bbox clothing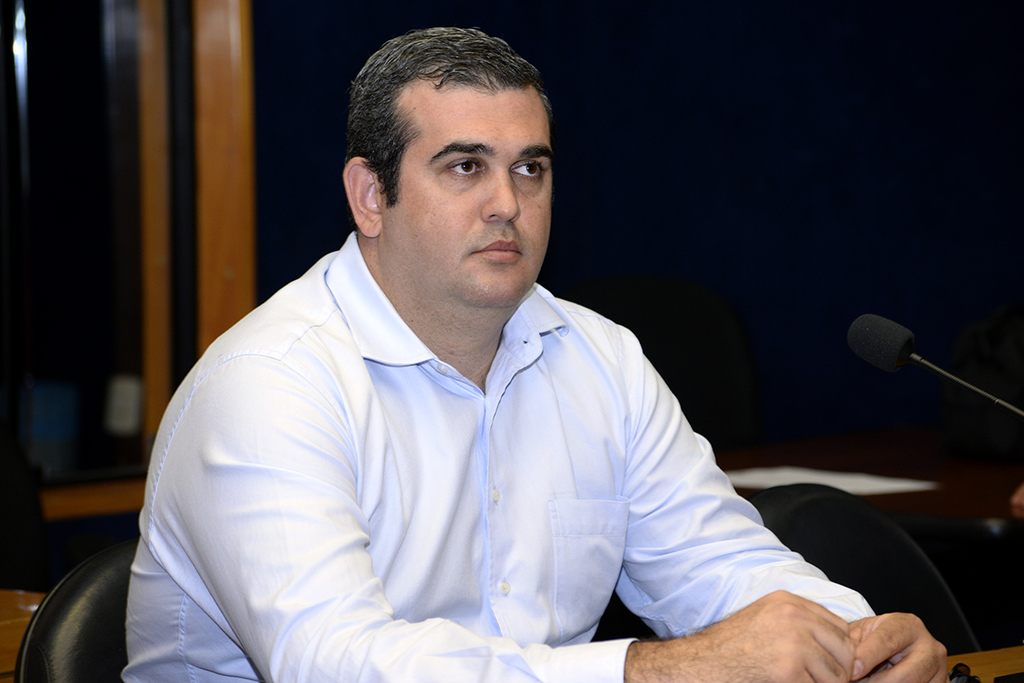
pyautogui.locateOnScreen(114, 191, 868, 675)
